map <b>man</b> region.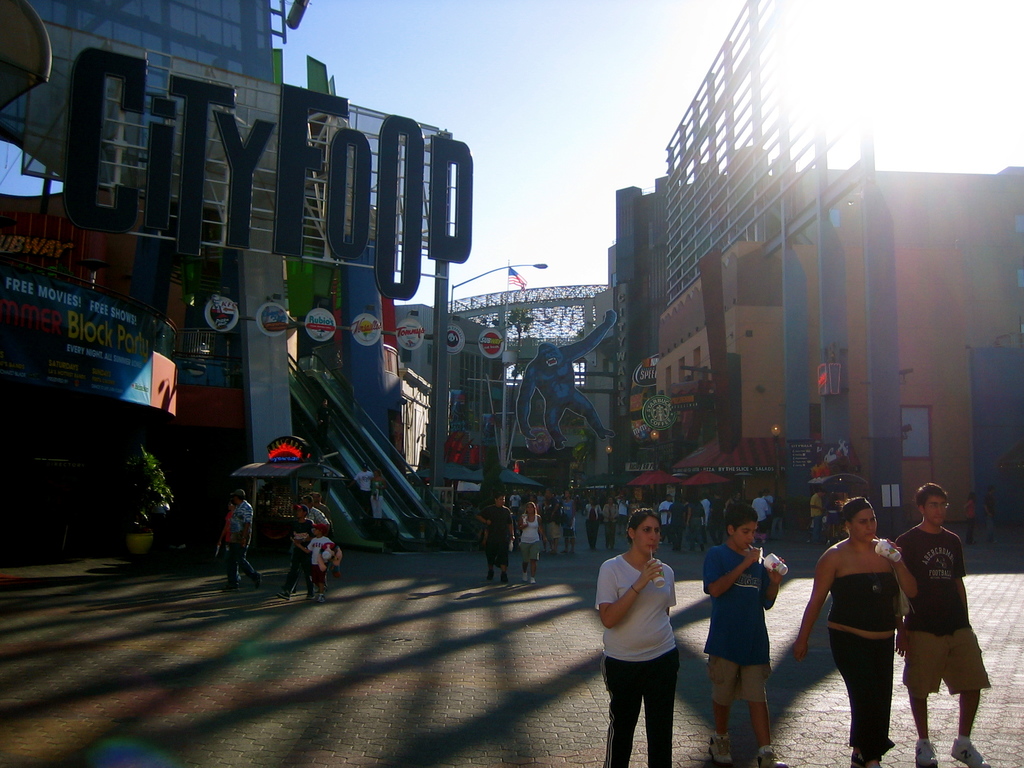
Mapped to [222,482,270,597].
